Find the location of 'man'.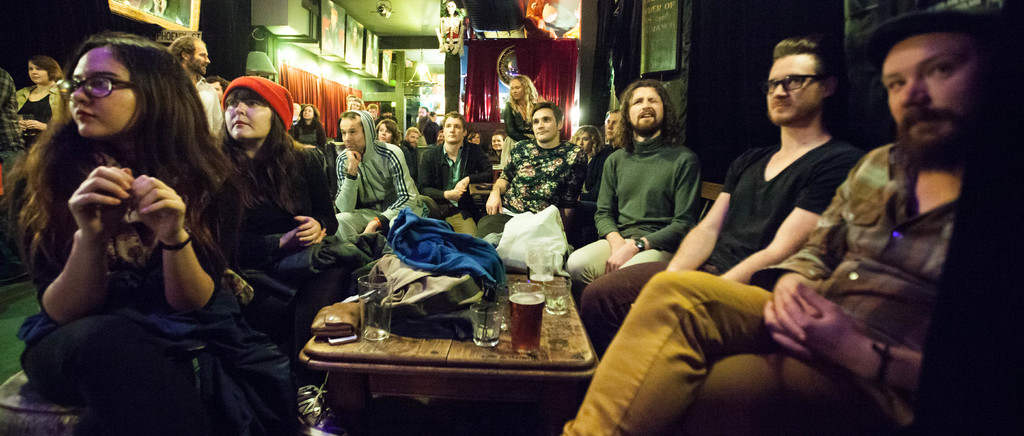
Location: pyautogui.locateOnScreen(294, 102, 300, 138).
